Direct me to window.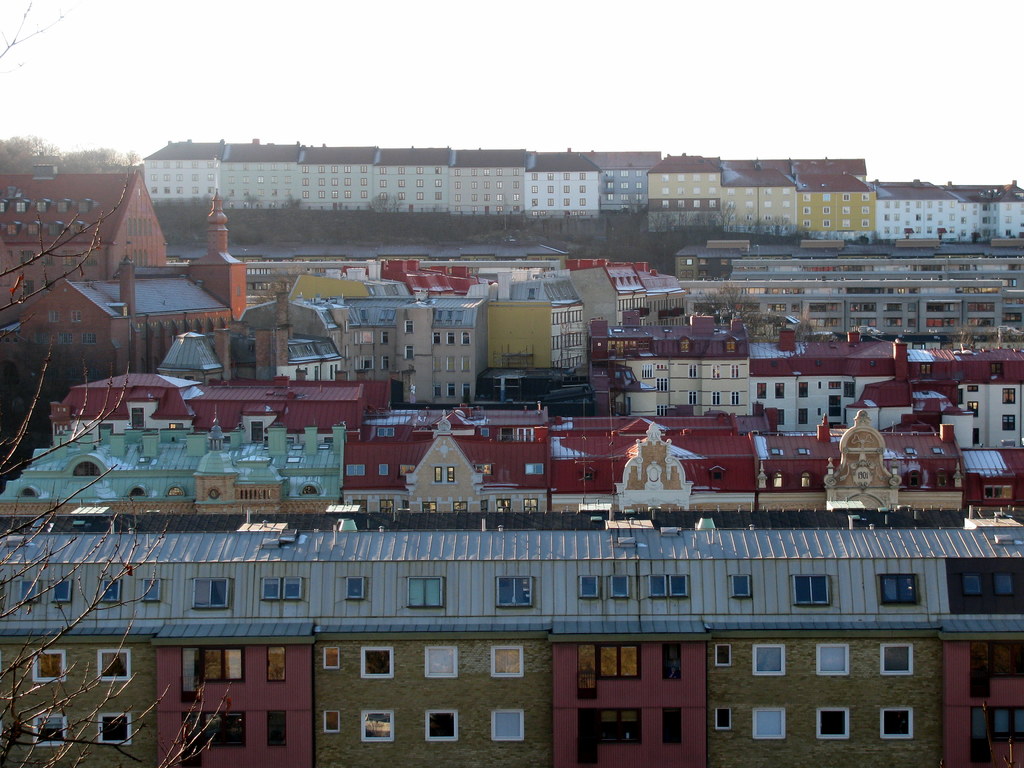
Direction: BBox(752, 646, 784, 674).
